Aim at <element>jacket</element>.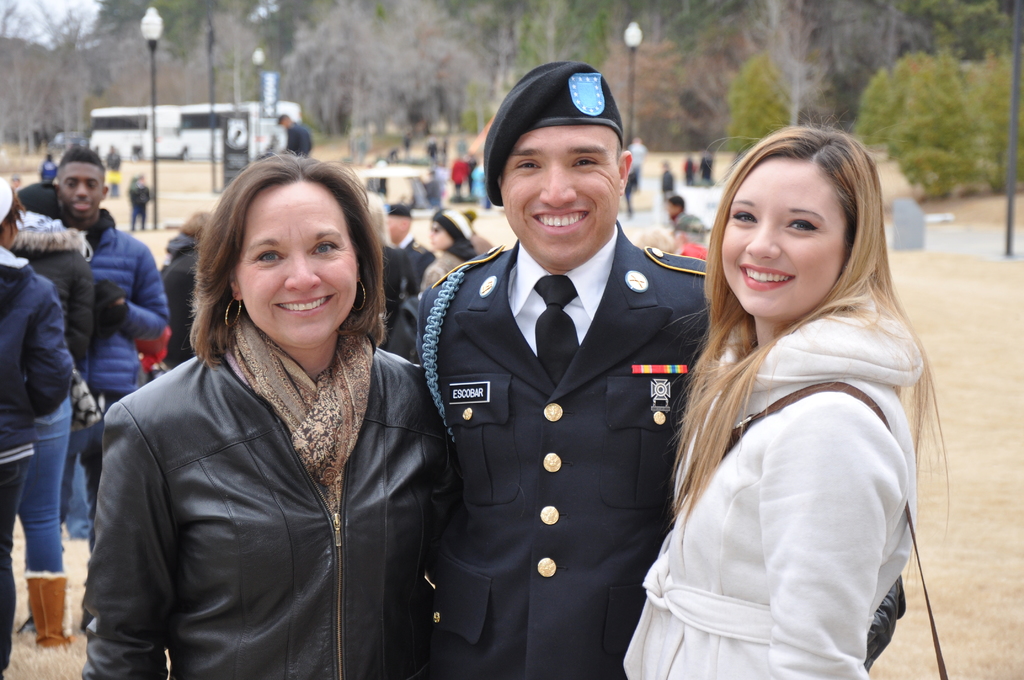
Aimed at 612:297:948:663.
